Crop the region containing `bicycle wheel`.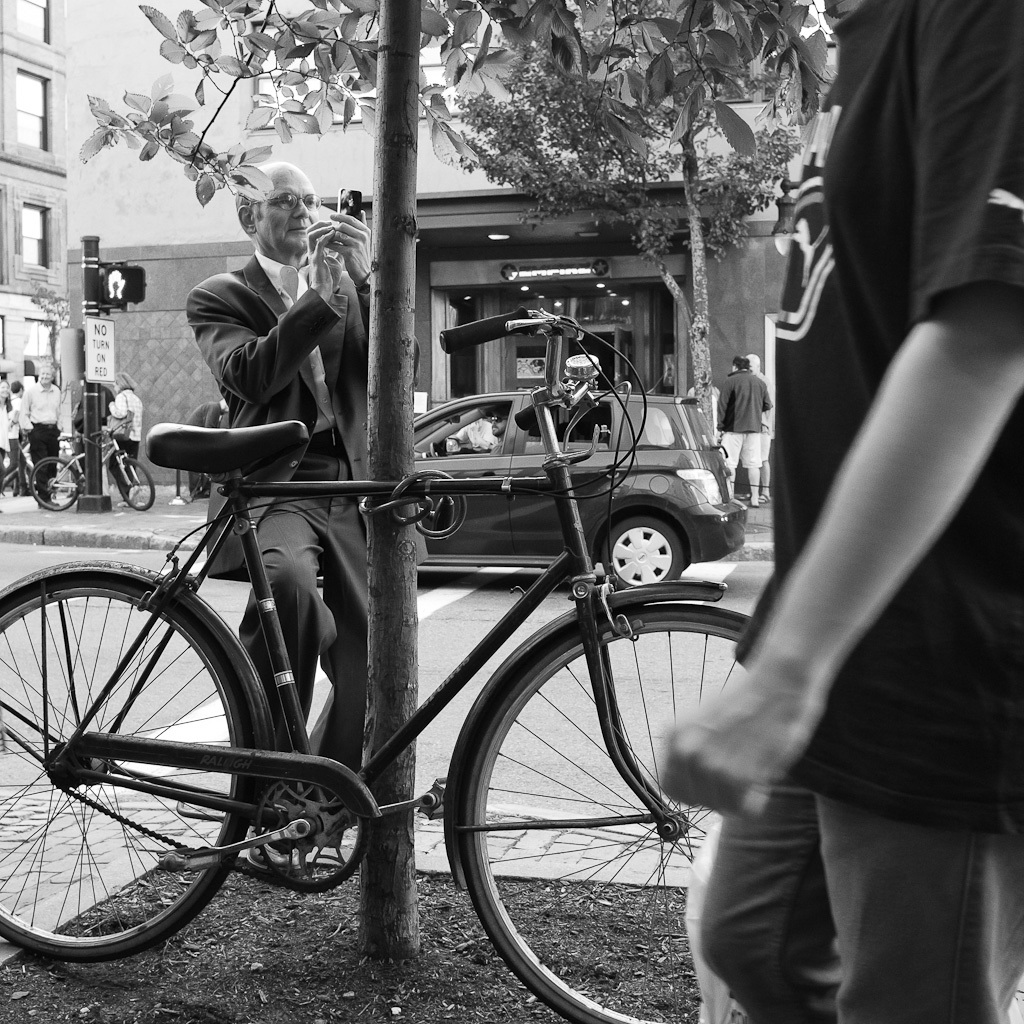
Crop region: x1=10, y1=558, x2=277, y2=973.
